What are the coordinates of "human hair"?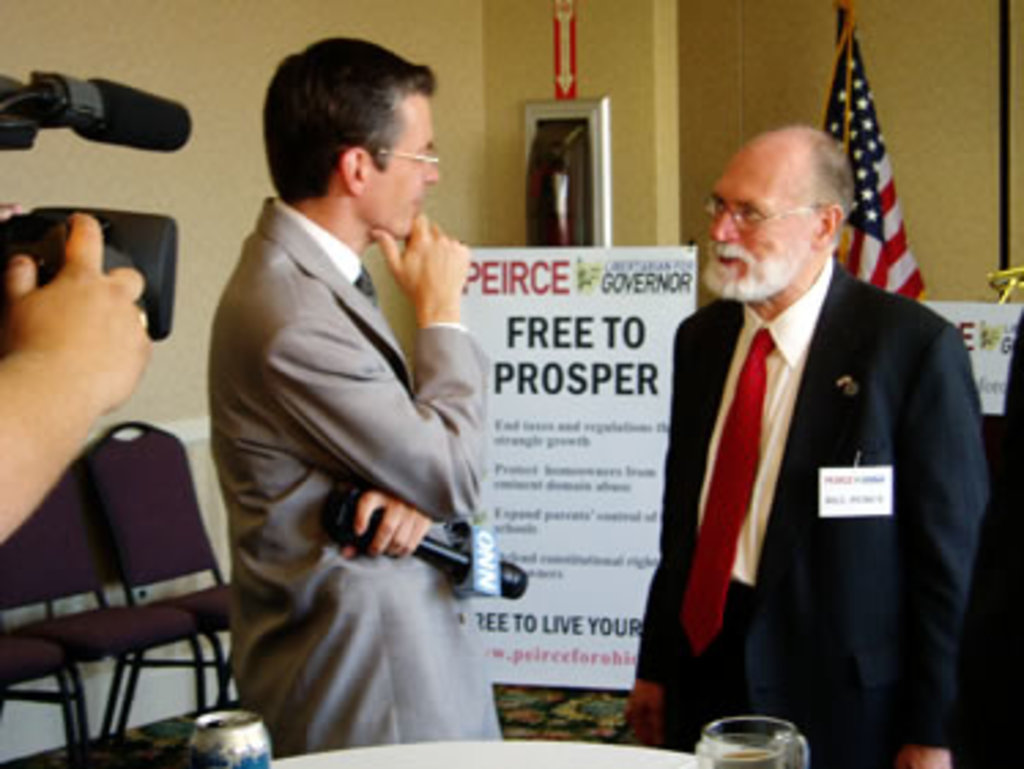
[x1=263, y1=41, x2=441, y2=203].
